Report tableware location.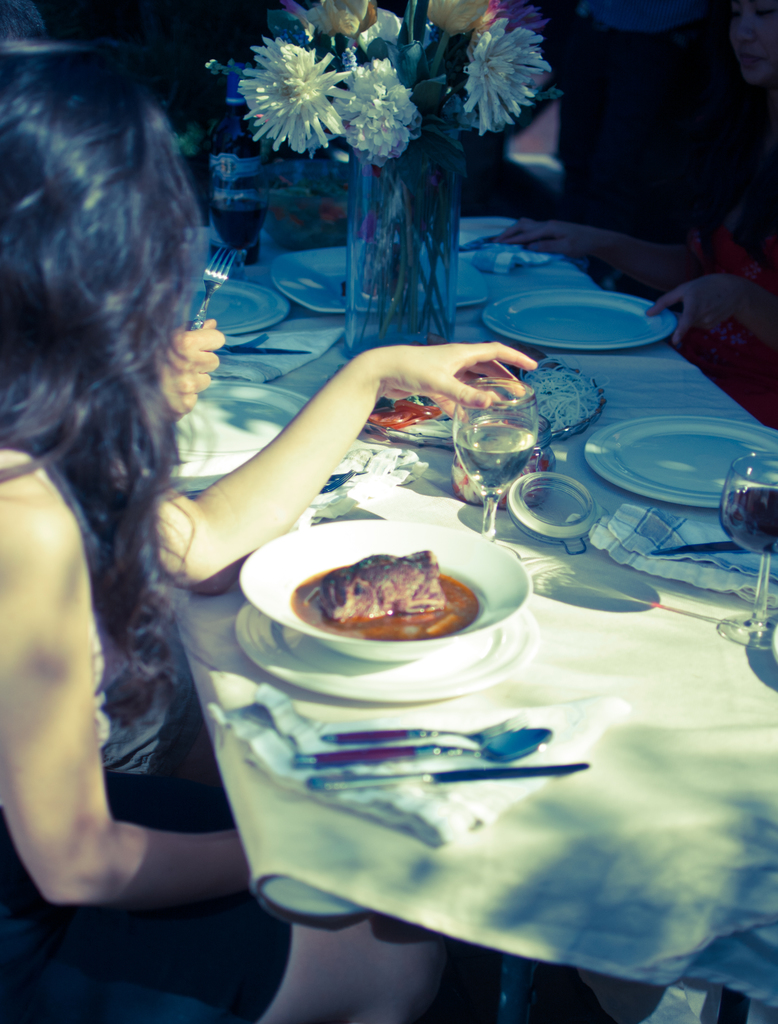
Report: [271,245,490,316].
